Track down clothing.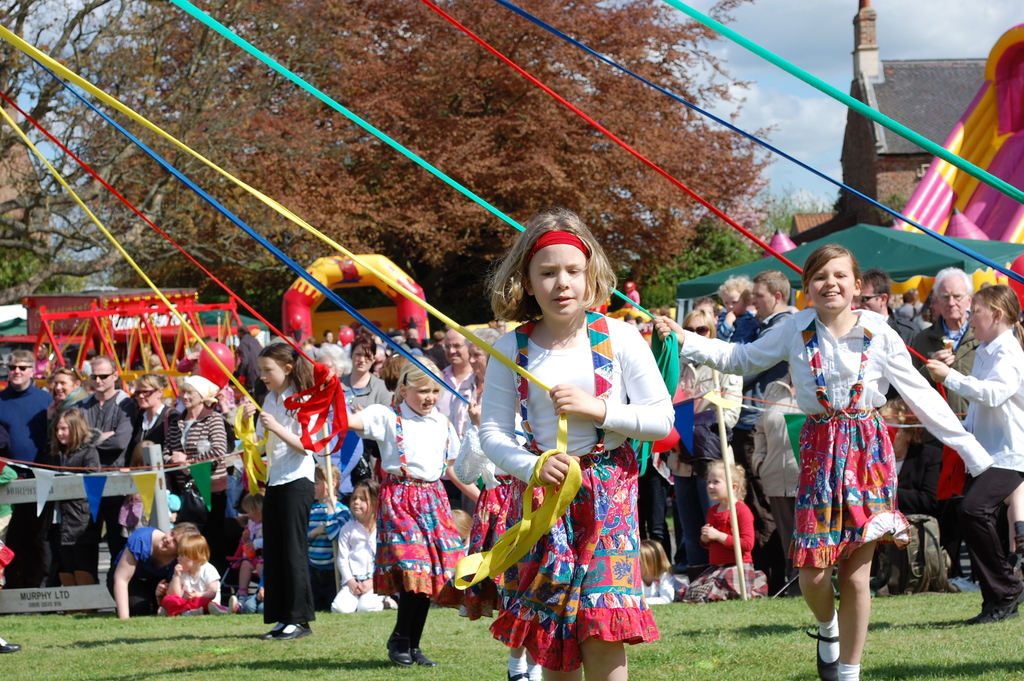
Tracked to {"x1": 164, "y1": 410, "x2": 227, "y2": 484}.
